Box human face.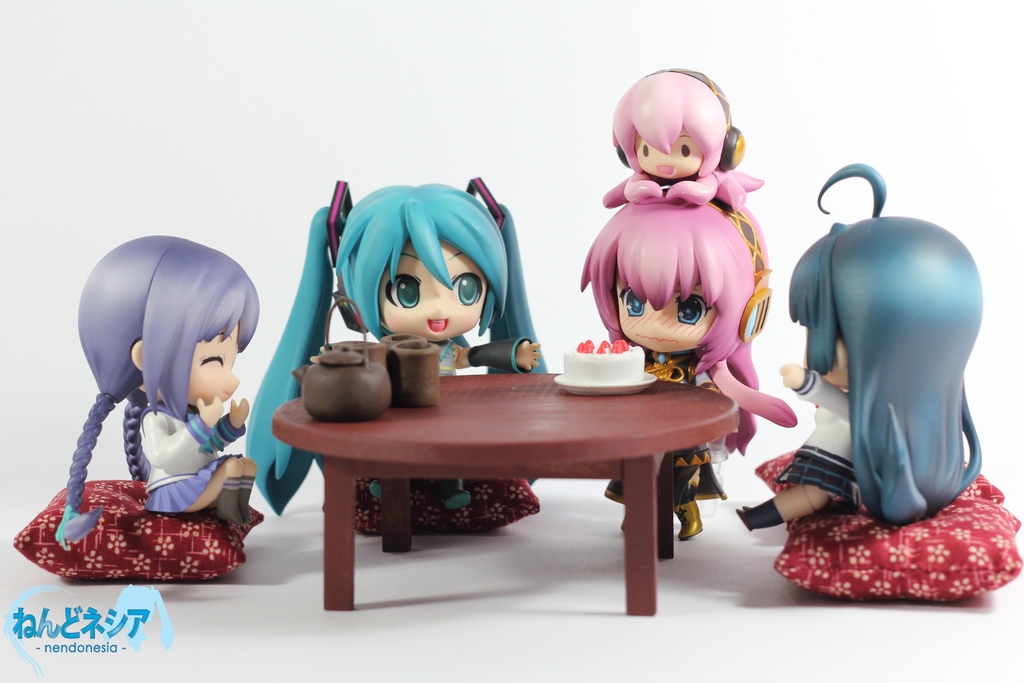
632/126/703/179.
